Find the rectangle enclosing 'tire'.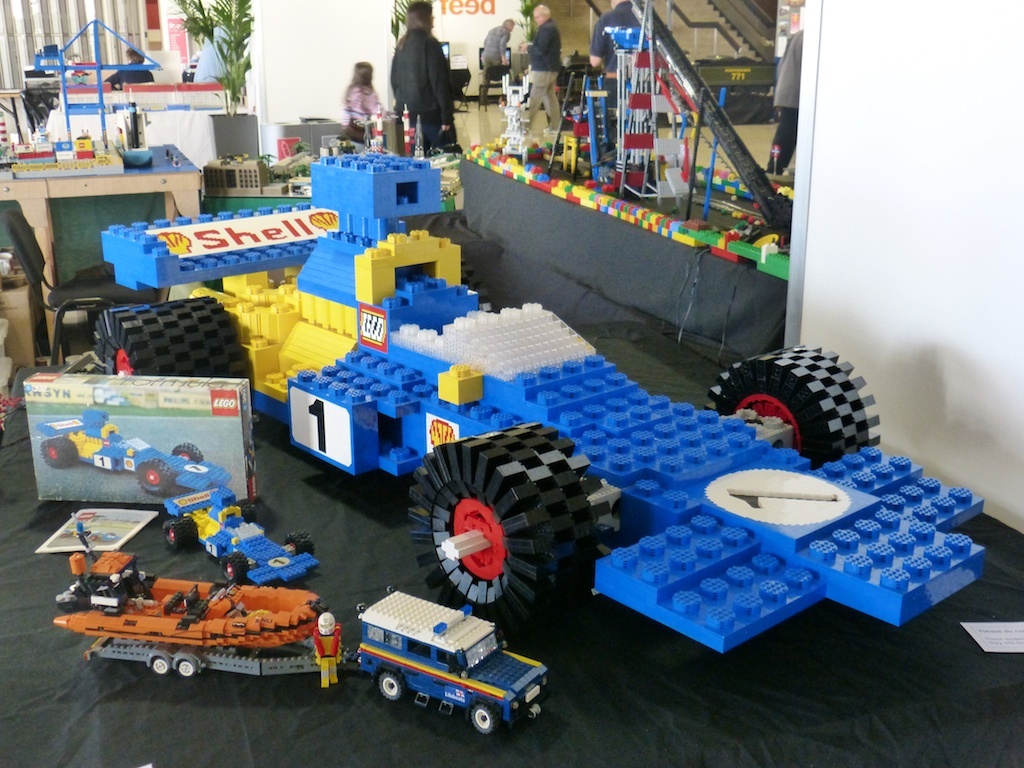
<box>236,496,259,521</box>.
